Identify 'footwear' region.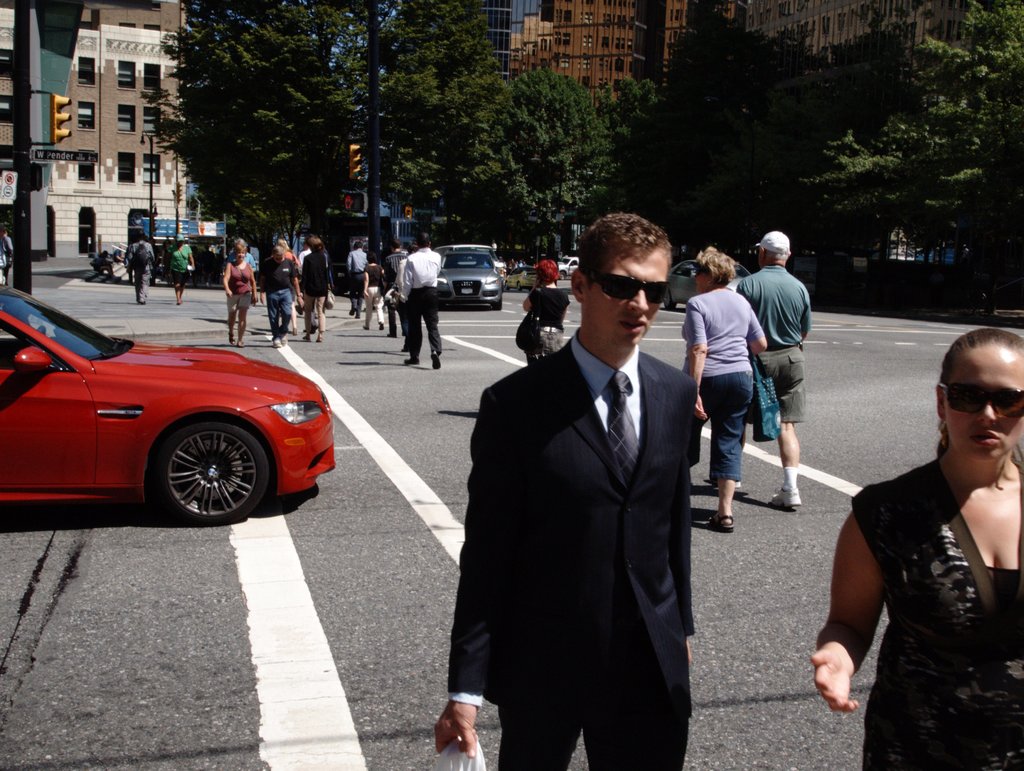
Region: bbox(773, 483, 804, 510).
